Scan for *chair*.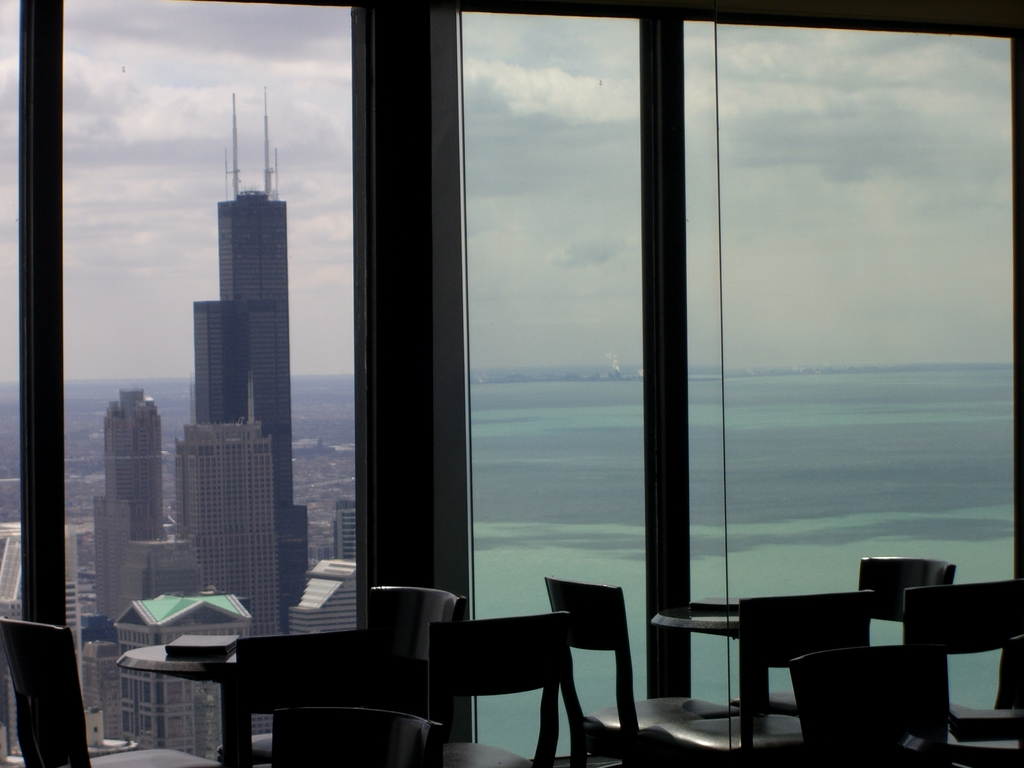
Scan result: locate(737, 559, 964, 712).
